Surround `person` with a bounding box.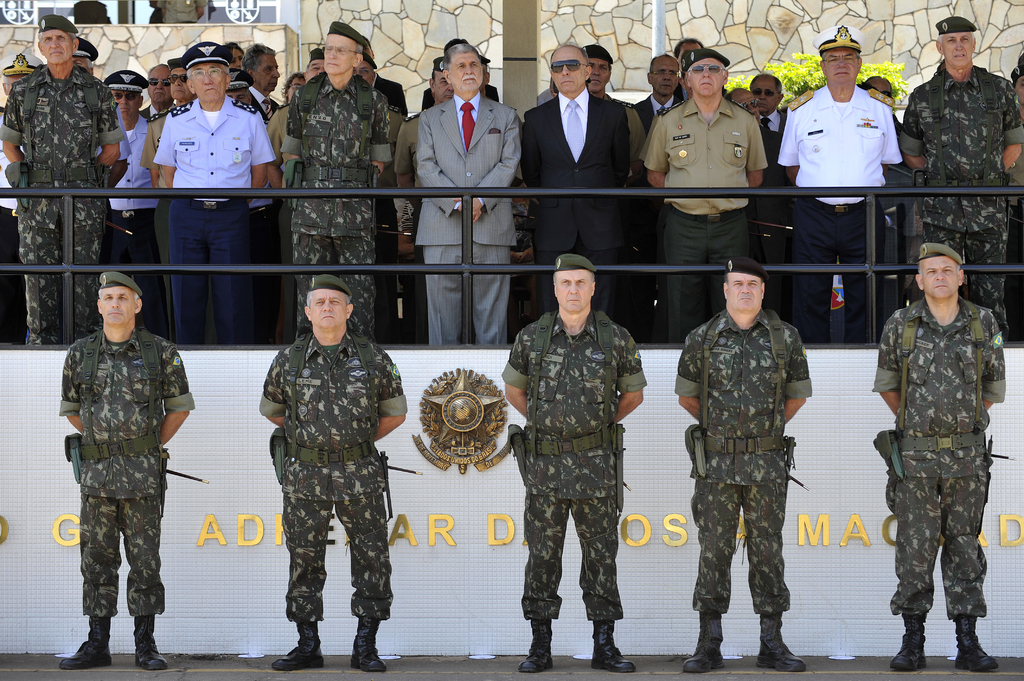
l=70, t=39, r=97, b=76.
